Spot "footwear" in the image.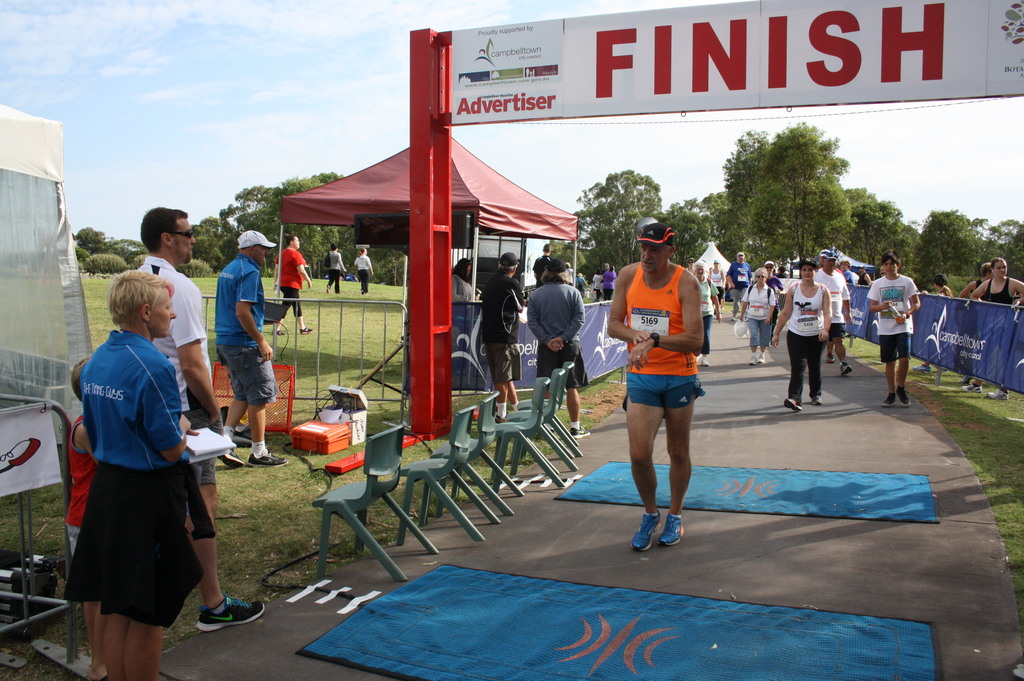
"footwear" found at (711,310,716,321).
